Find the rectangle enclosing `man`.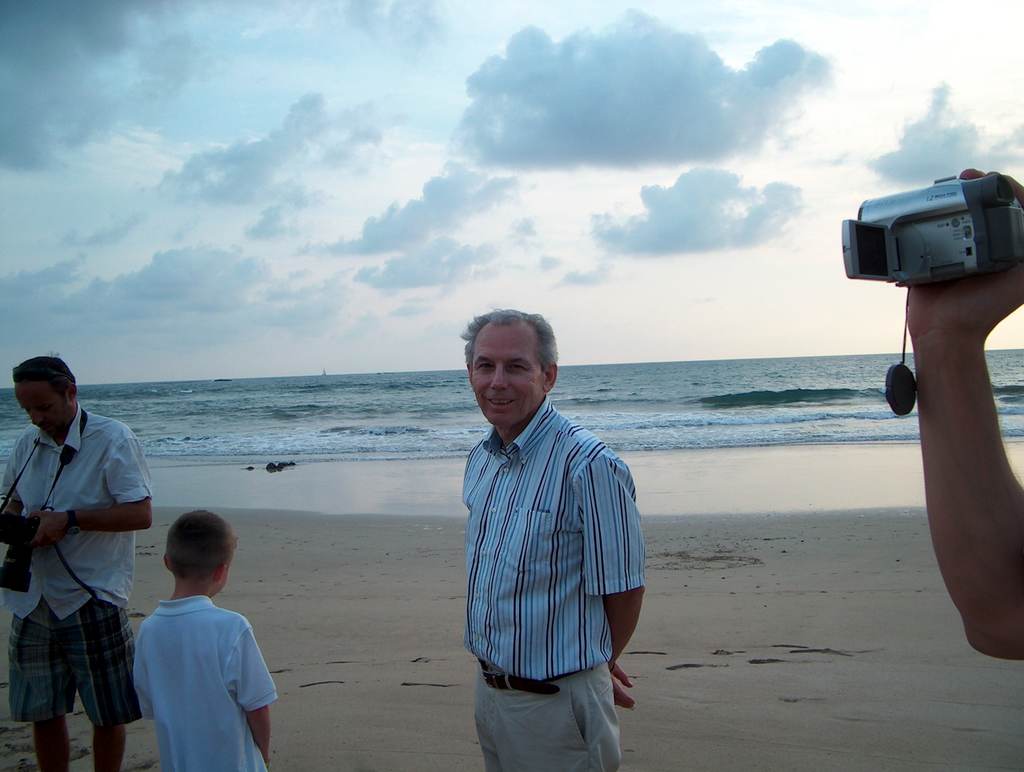
<region>420, 281, 640, 745</region>.
